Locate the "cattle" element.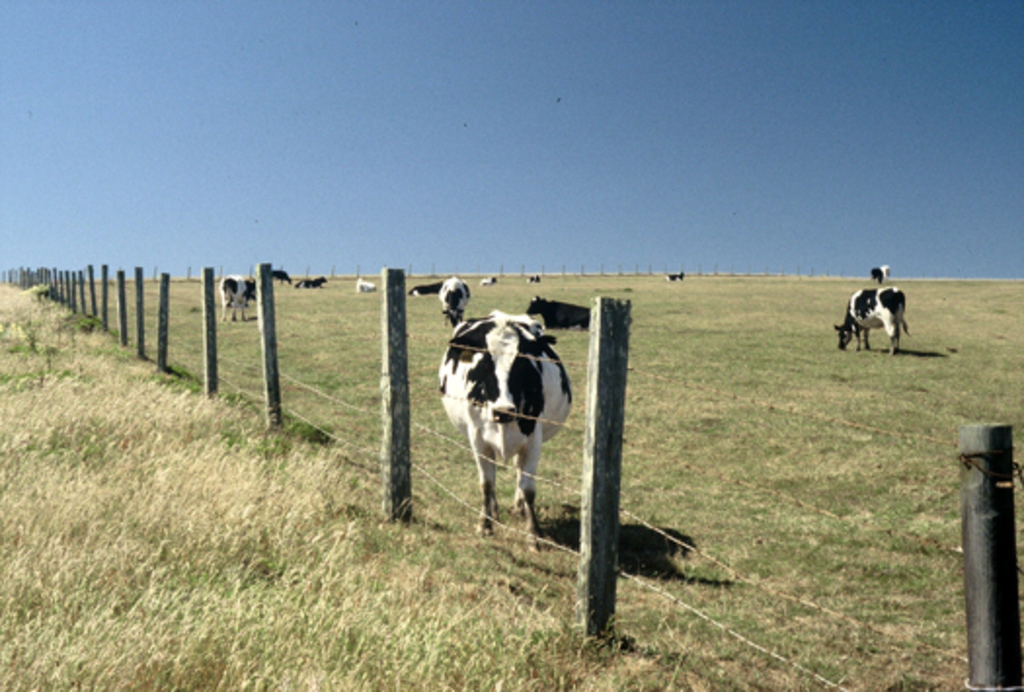
Element bbox: x1=353, y1=273, x2=374, y2=290.
